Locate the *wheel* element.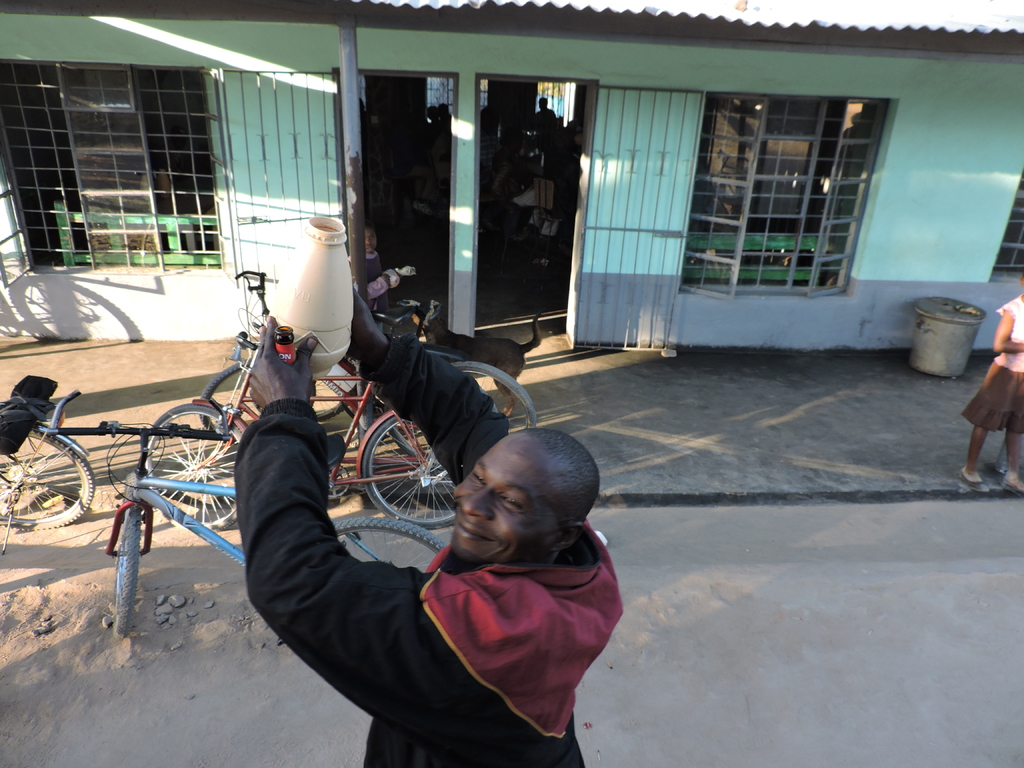
Element bbox: {"left": 393, "top": 361, "right": 533, "bottom": 471}.
